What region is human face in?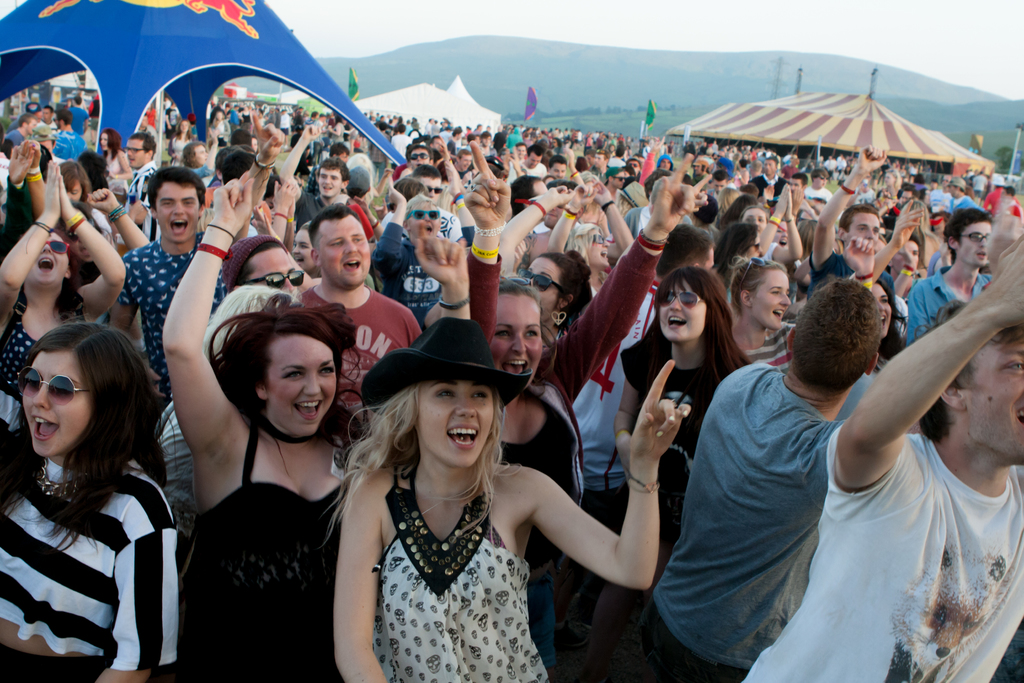
<bbox>660, 283, 703, 338</bbox>.
